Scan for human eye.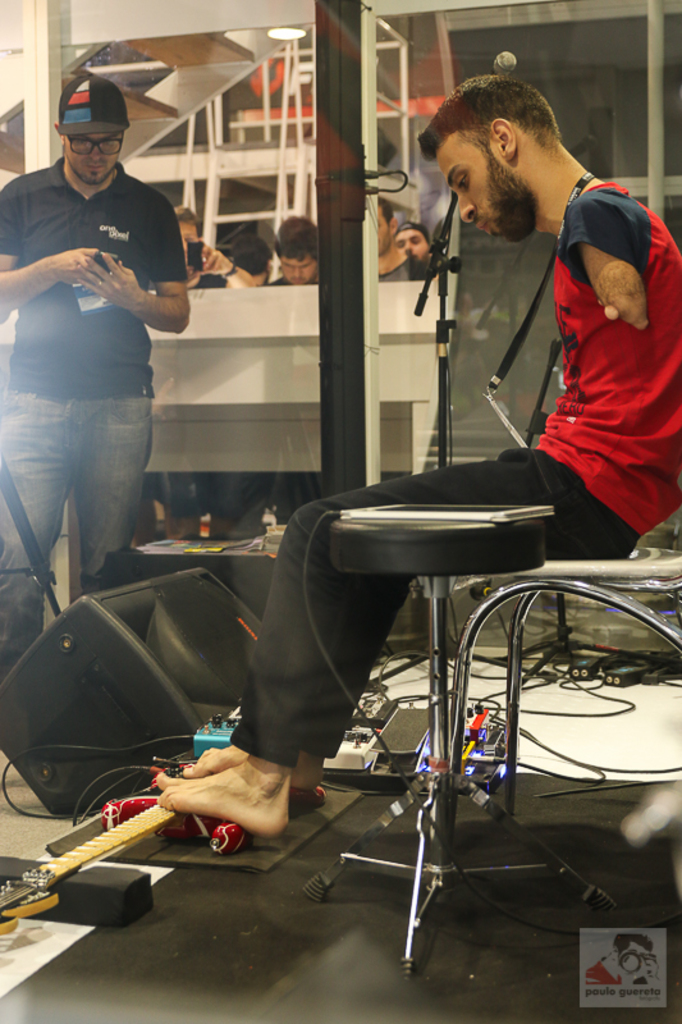
Scan result: 454:169:473:193.
